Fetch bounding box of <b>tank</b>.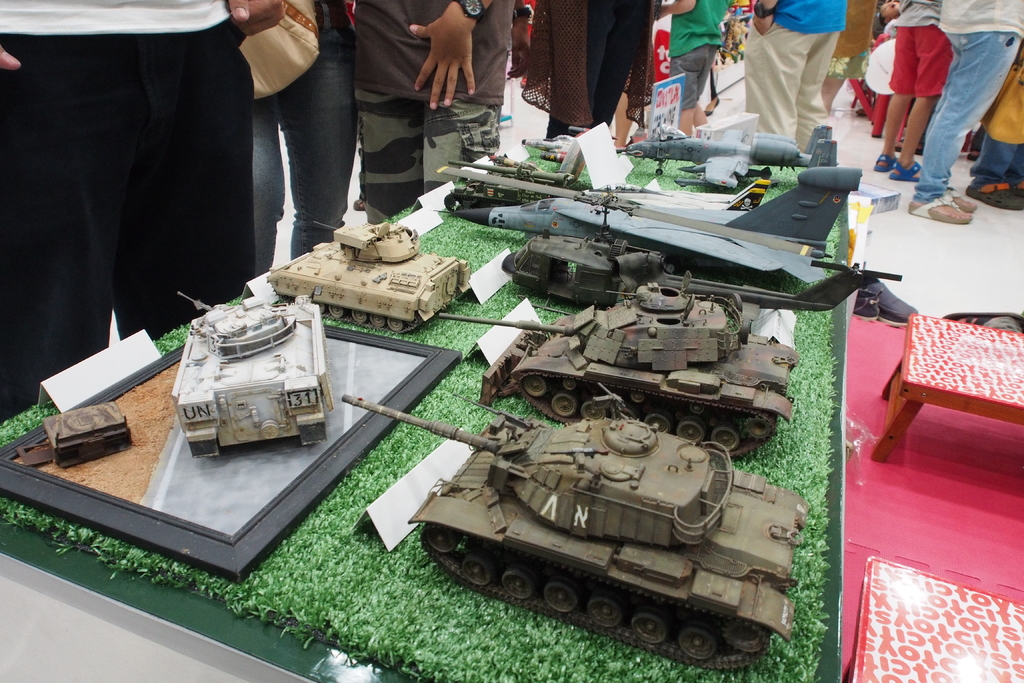
Bbox: l=341, t=393, r=810, b=672.
